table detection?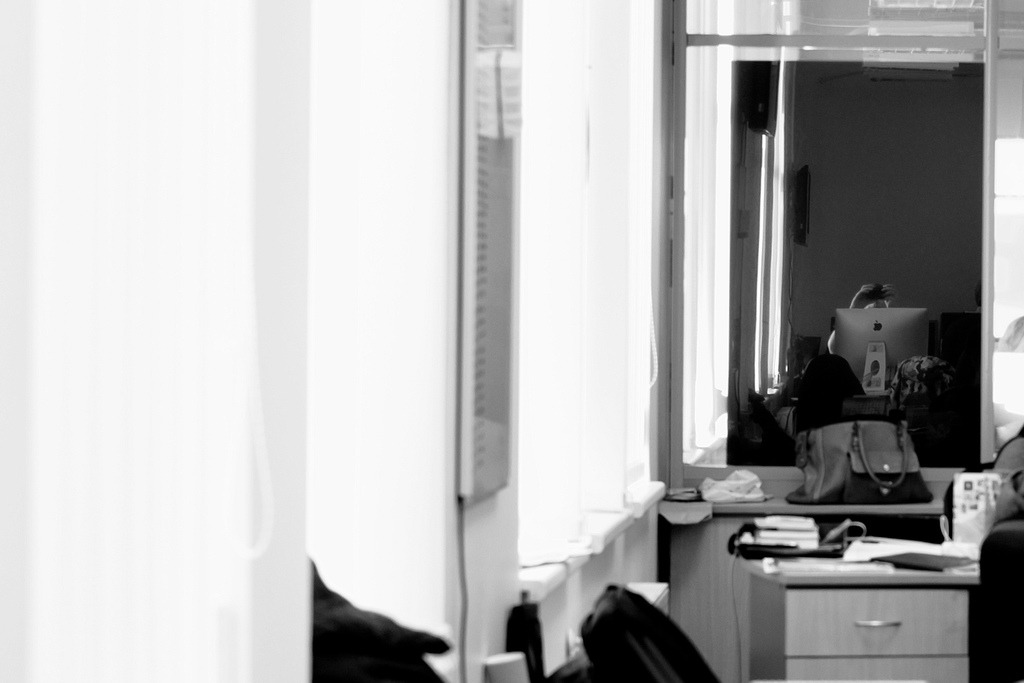
bbox=(733, 538, 981, 682)
